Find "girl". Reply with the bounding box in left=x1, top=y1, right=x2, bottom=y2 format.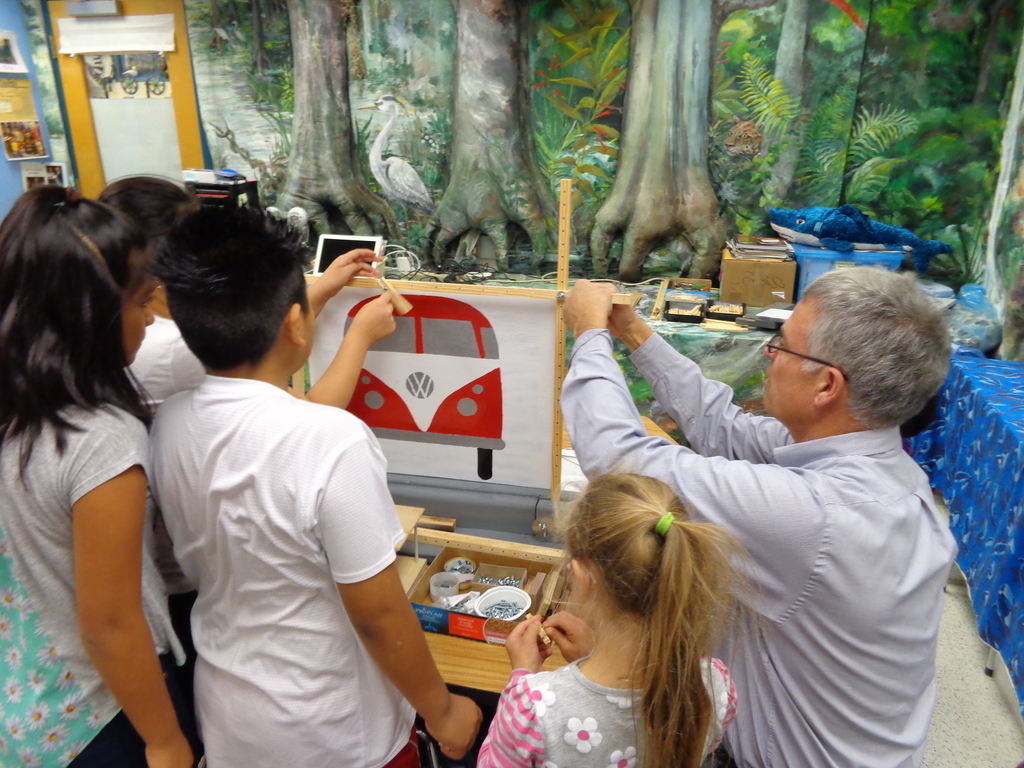
left=0, top=180, right=211, bottom=767.
